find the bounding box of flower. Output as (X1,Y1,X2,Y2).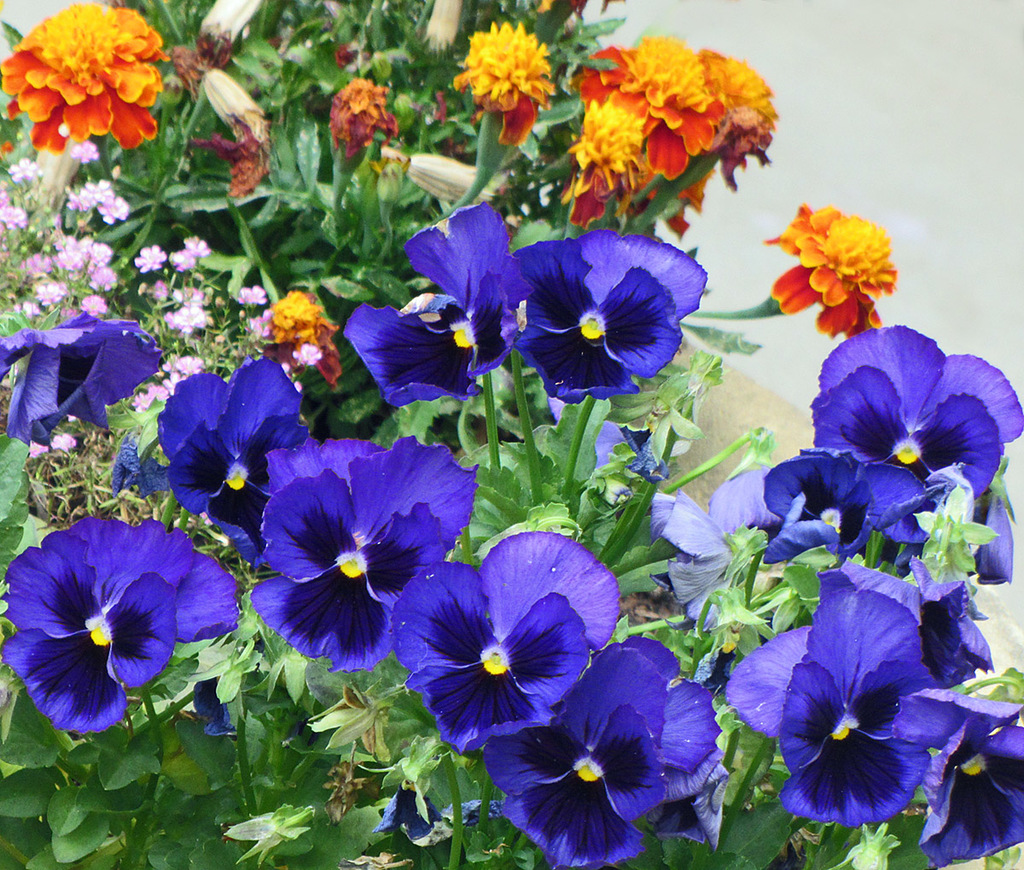
(110,446,171,501).
